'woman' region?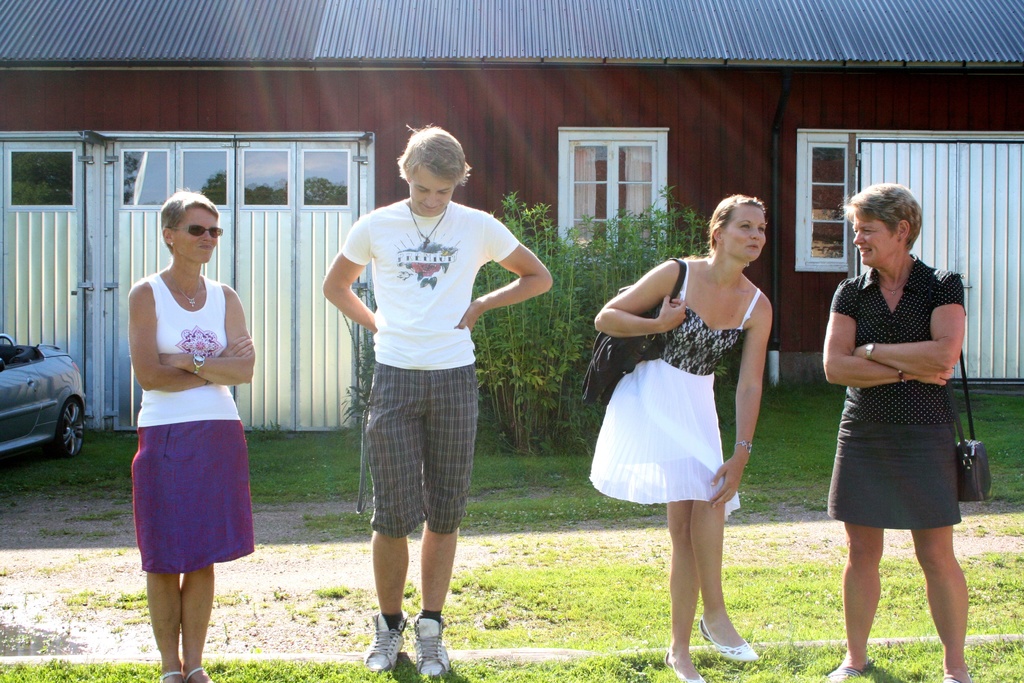
box=[576, 197, 772, 682]
